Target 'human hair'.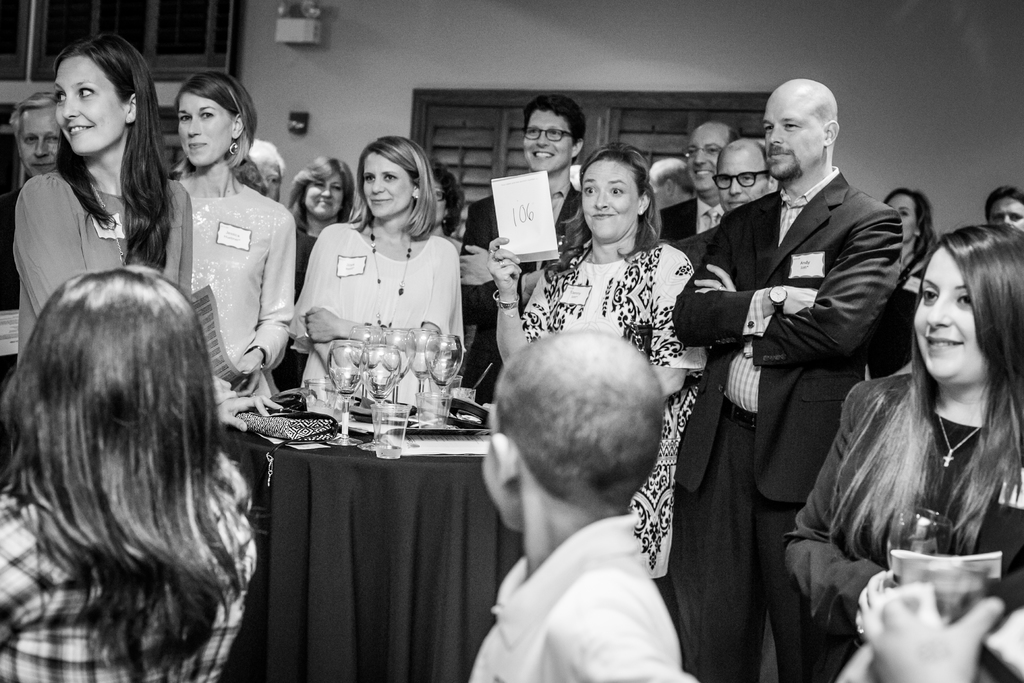
Target region: box=[175, 69, 269, 200].
